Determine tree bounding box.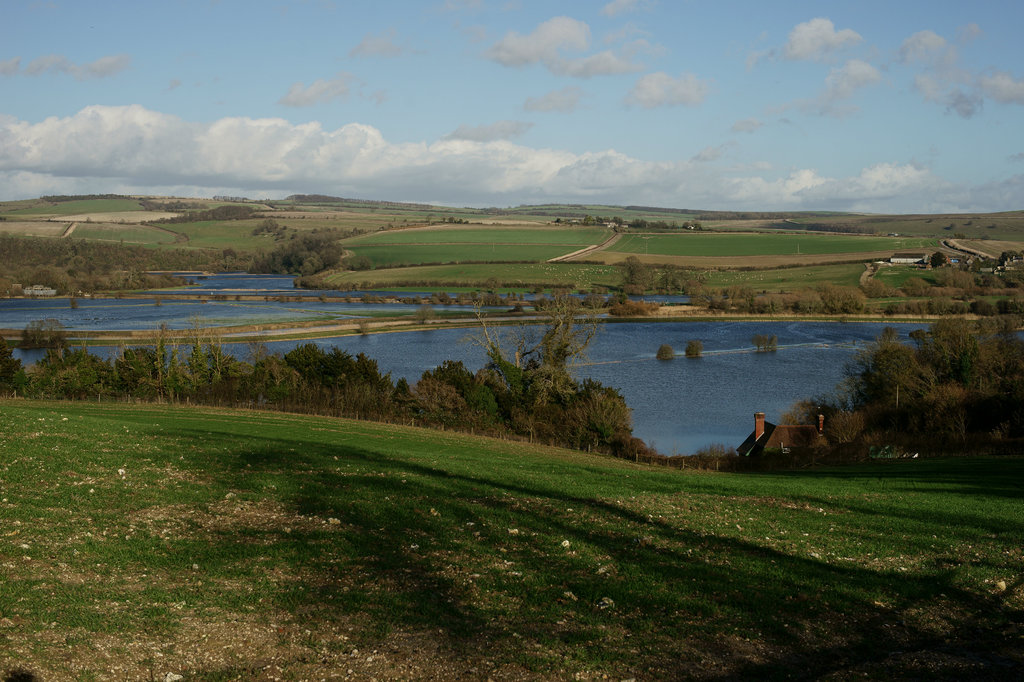
Determined: x1=435, y1=278, x2=634, y2=450.
